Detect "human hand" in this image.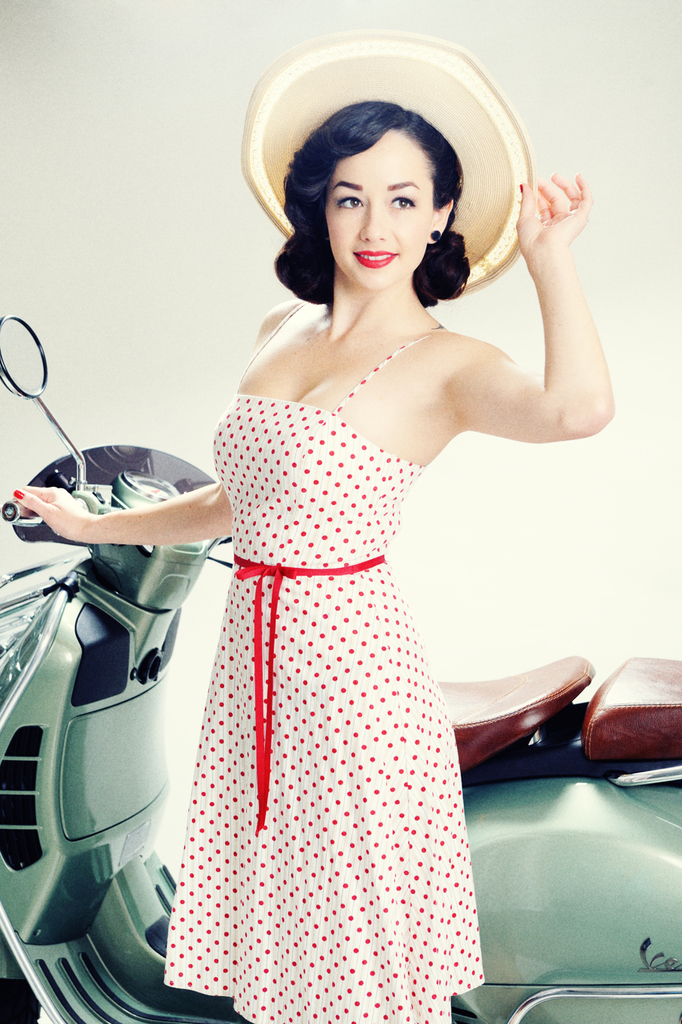
Detection: <box>517,144,604,272</box>.
